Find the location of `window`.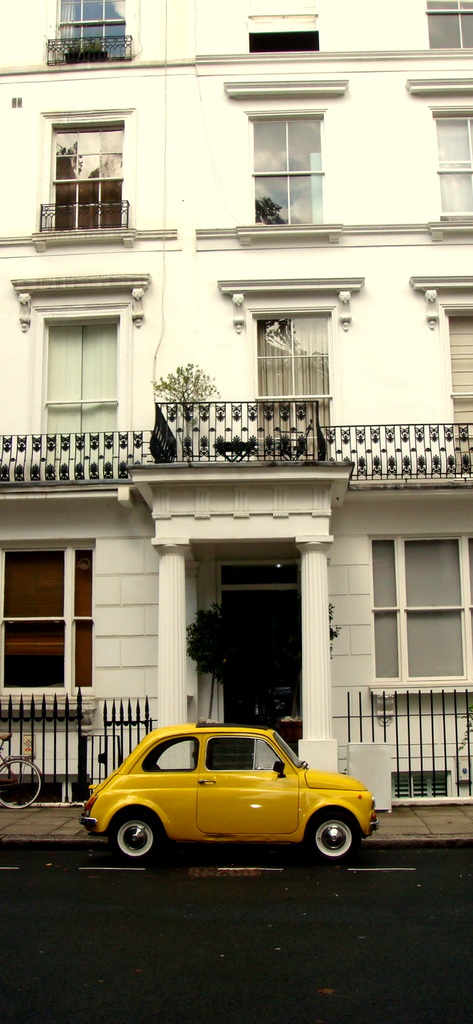
Location: (250,309,333,449).
